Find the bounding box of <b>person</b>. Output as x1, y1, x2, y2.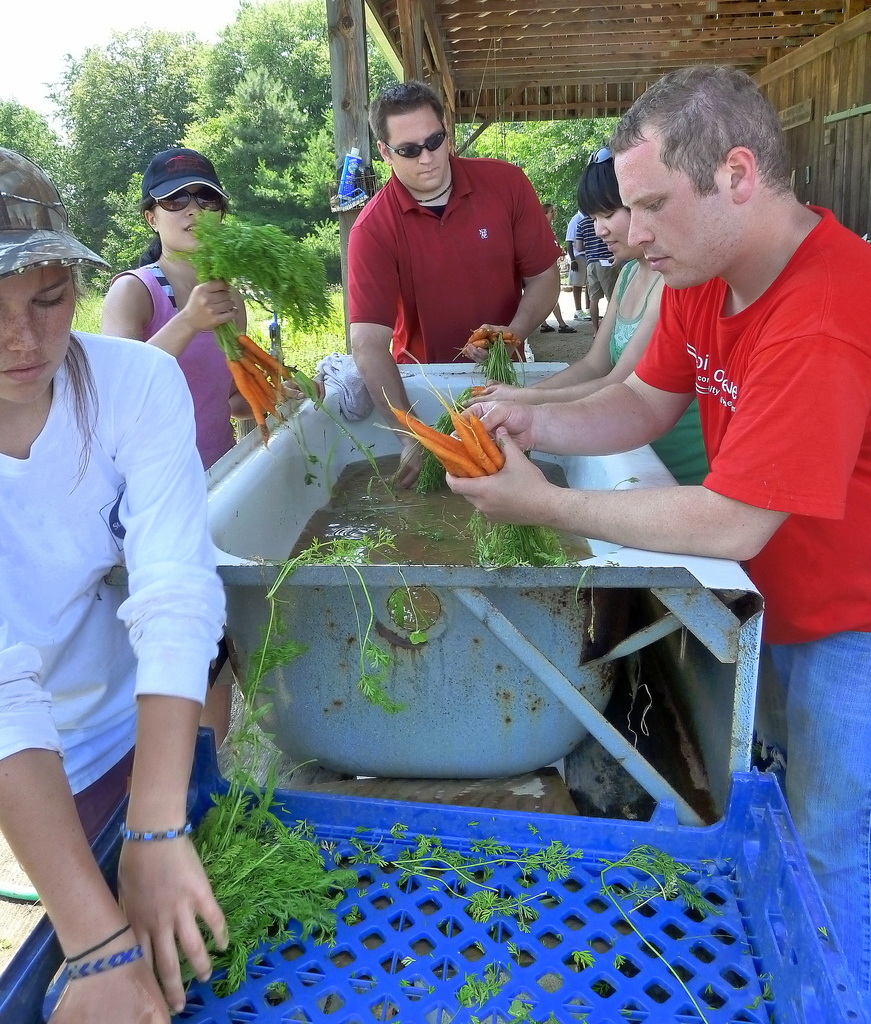
442, 57, 870, 1011.
